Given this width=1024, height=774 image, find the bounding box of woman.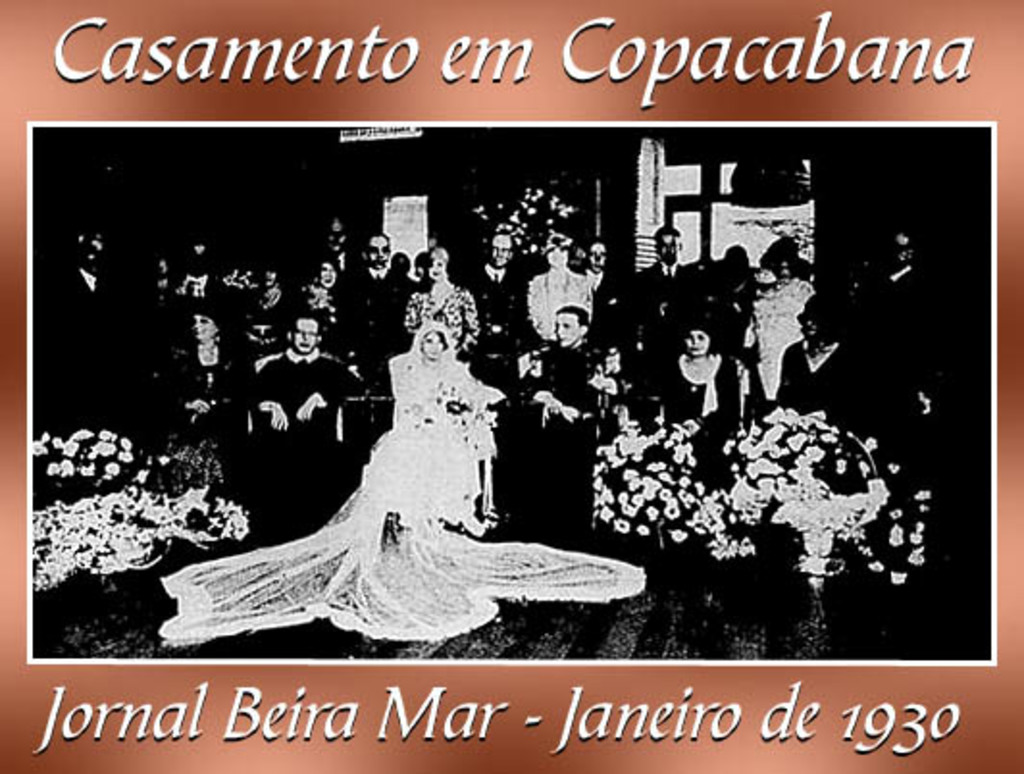
160,331,643,645.
